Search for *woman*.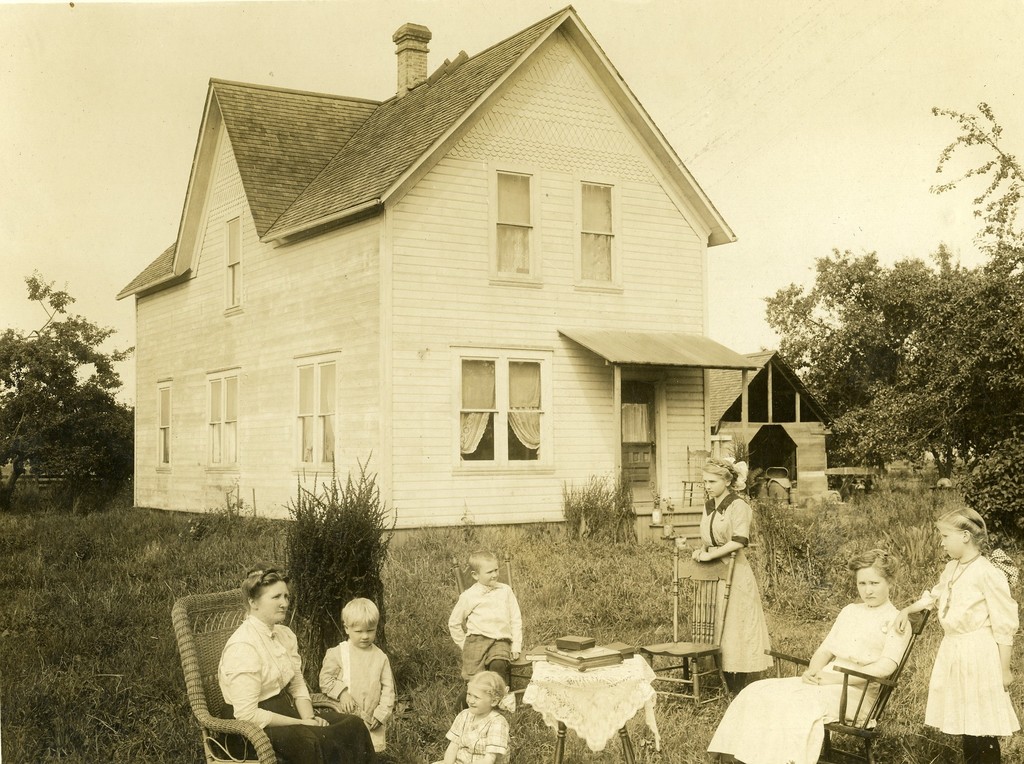
Found at left=689, top=457, right=774, bottom=685.
